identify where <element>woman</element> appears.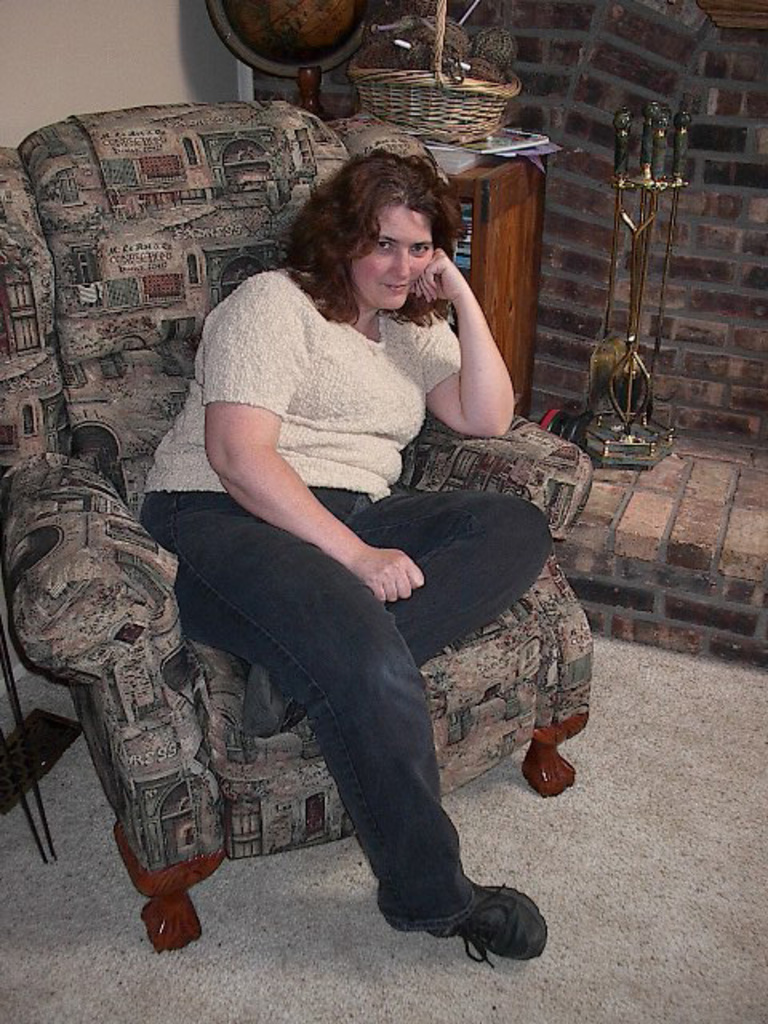
Appears at {"left": 128, "top": 114, "right": 550, "bottom": 946}.
